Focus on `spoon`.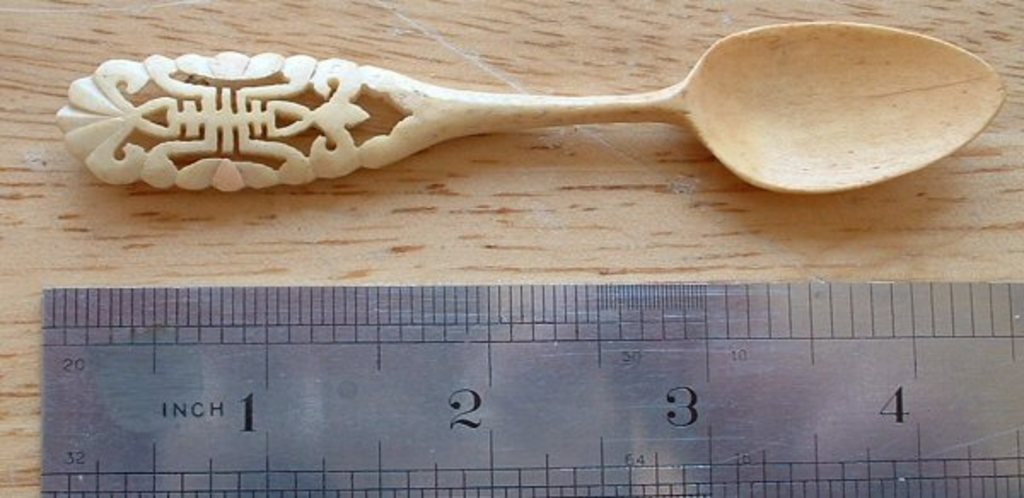
Focused at pyautogui.locateOnScreen(53, 20, 1005, 196).
